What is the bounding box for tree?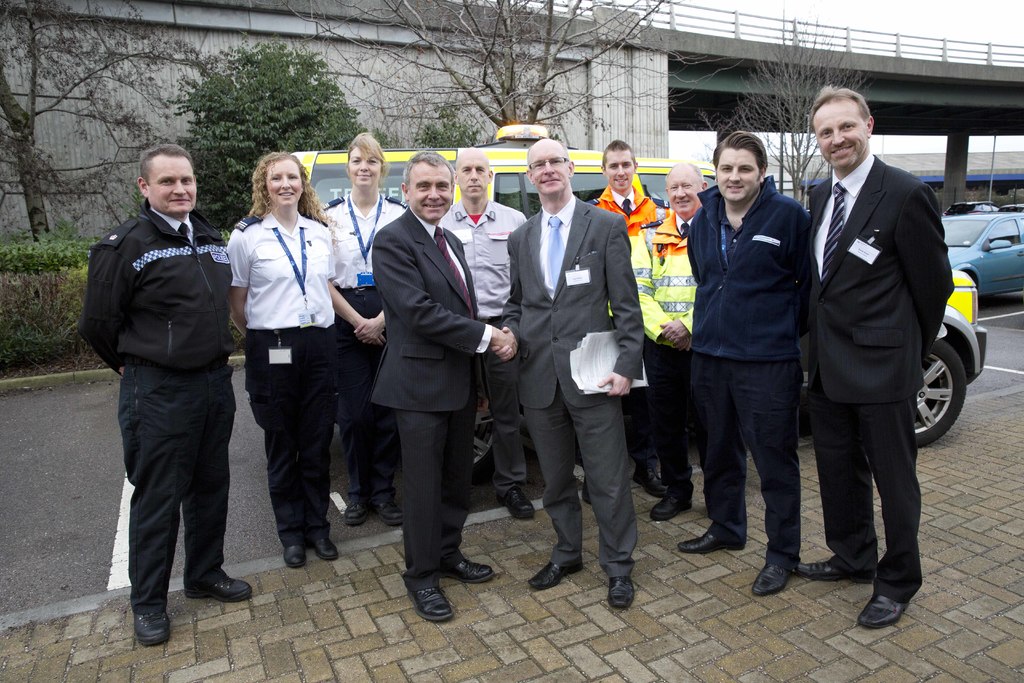
box(284, 0, 672, 148).
